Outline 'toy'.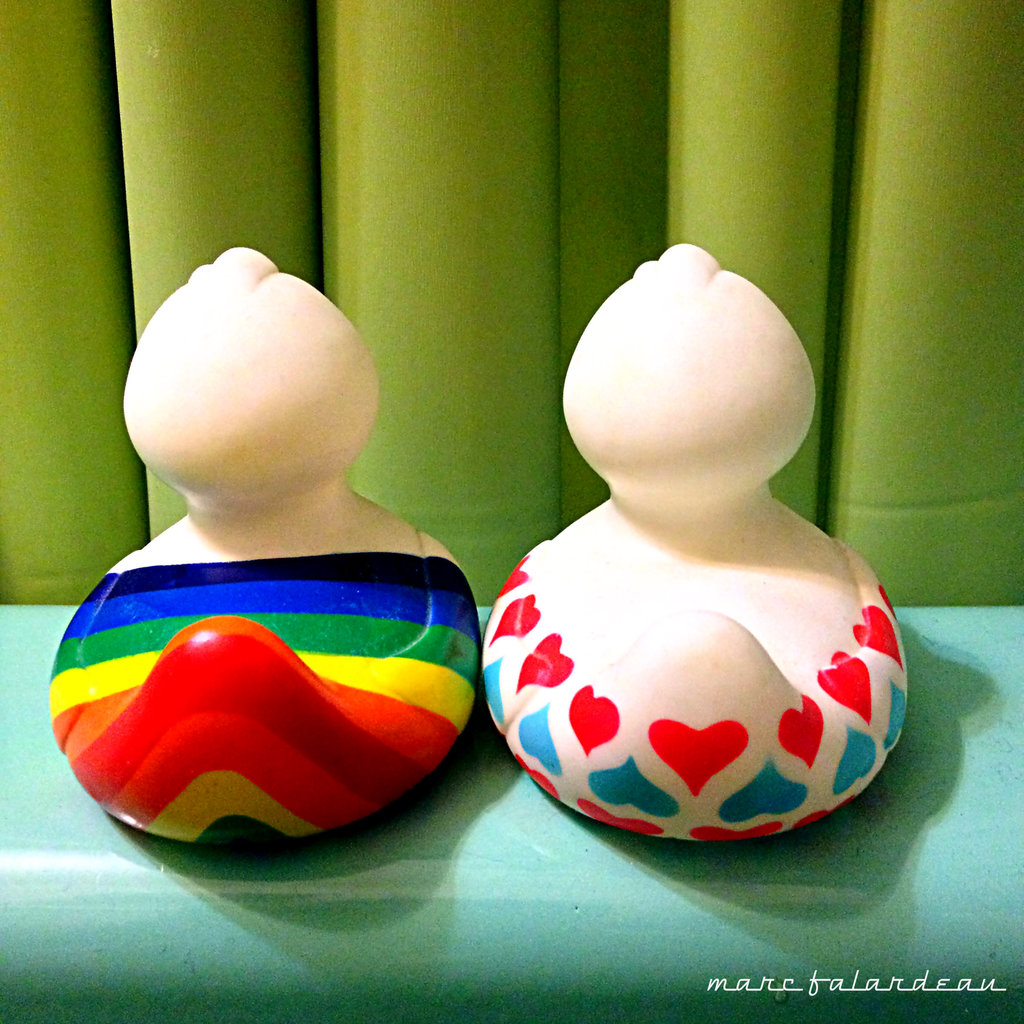
Outline: [470, 239, 909, 845].
